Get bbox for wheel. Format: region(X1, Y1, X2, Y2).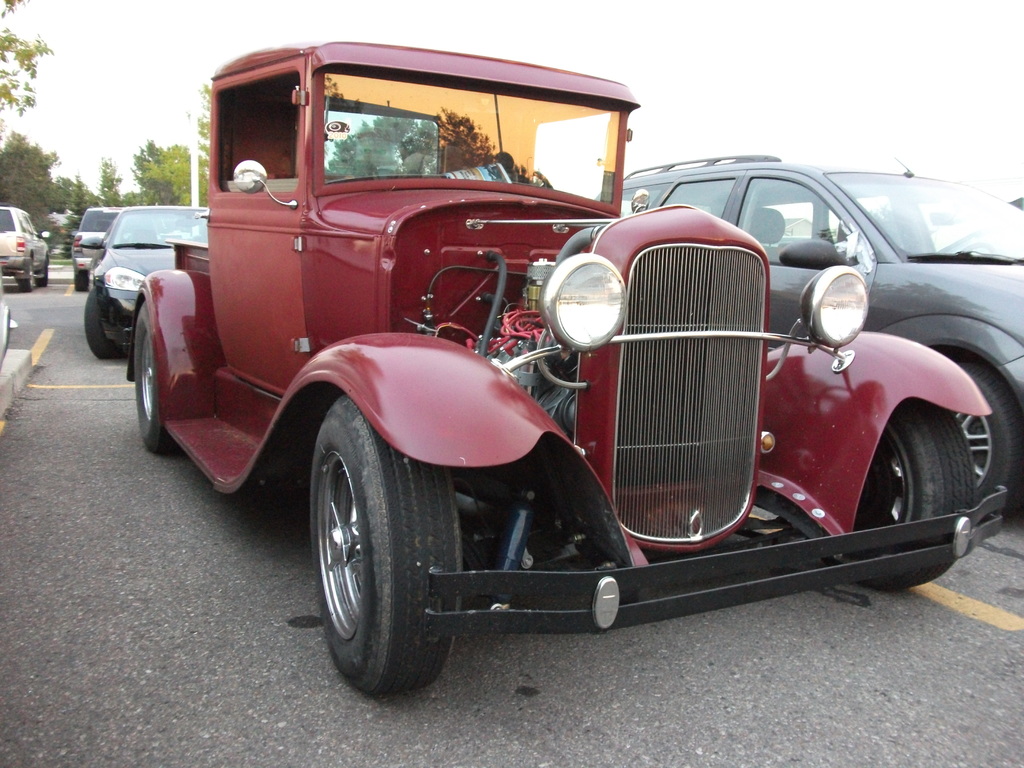
region(18, 273, 30, 293).
